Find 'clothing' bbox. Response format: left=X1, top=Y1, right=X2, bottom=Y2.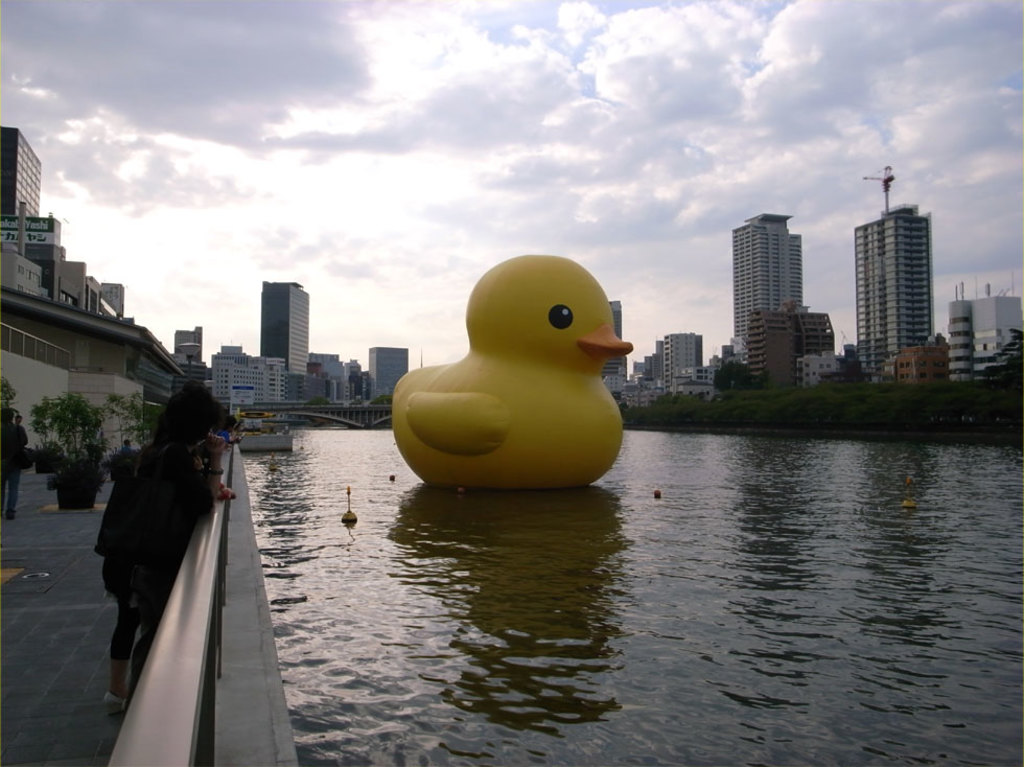
left=114, top=440, right=233, bottom=700.
